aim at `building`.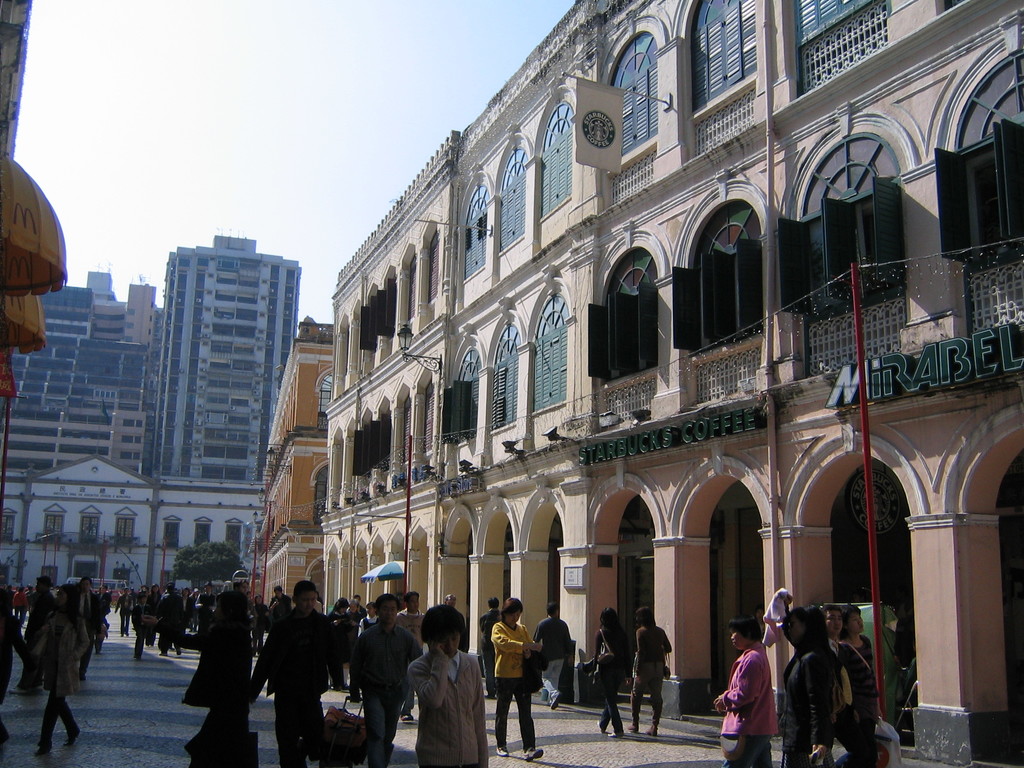
Aimed at select_region(4, 269, 155, 479).
